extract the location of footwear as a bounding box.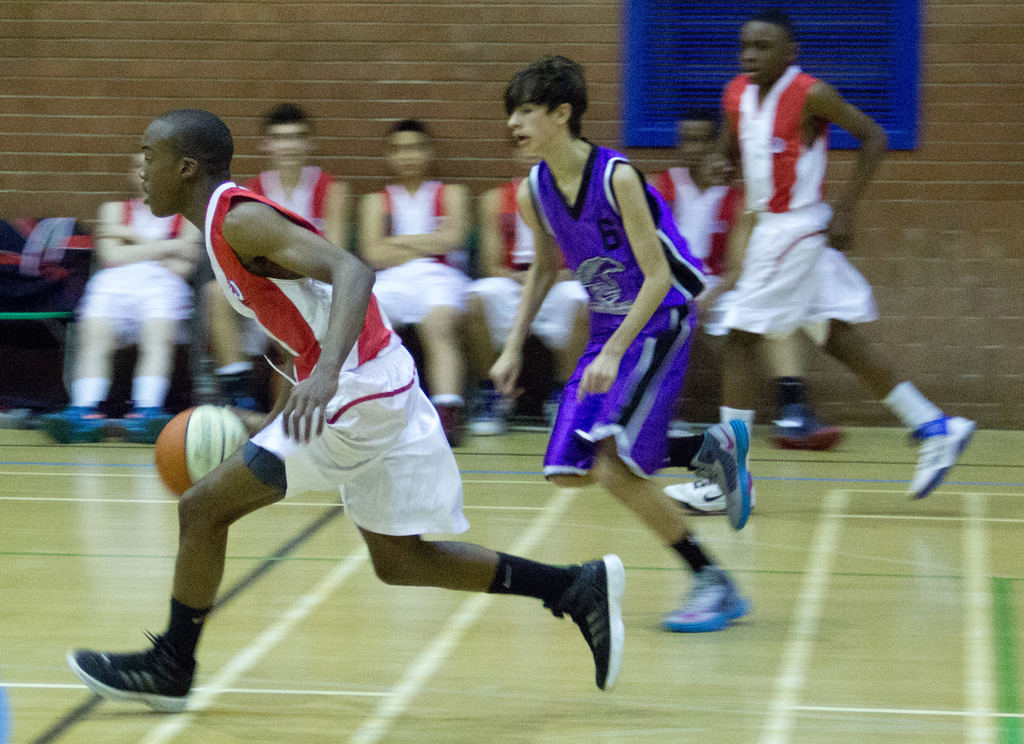
locate(697, 414, 755, 524).
